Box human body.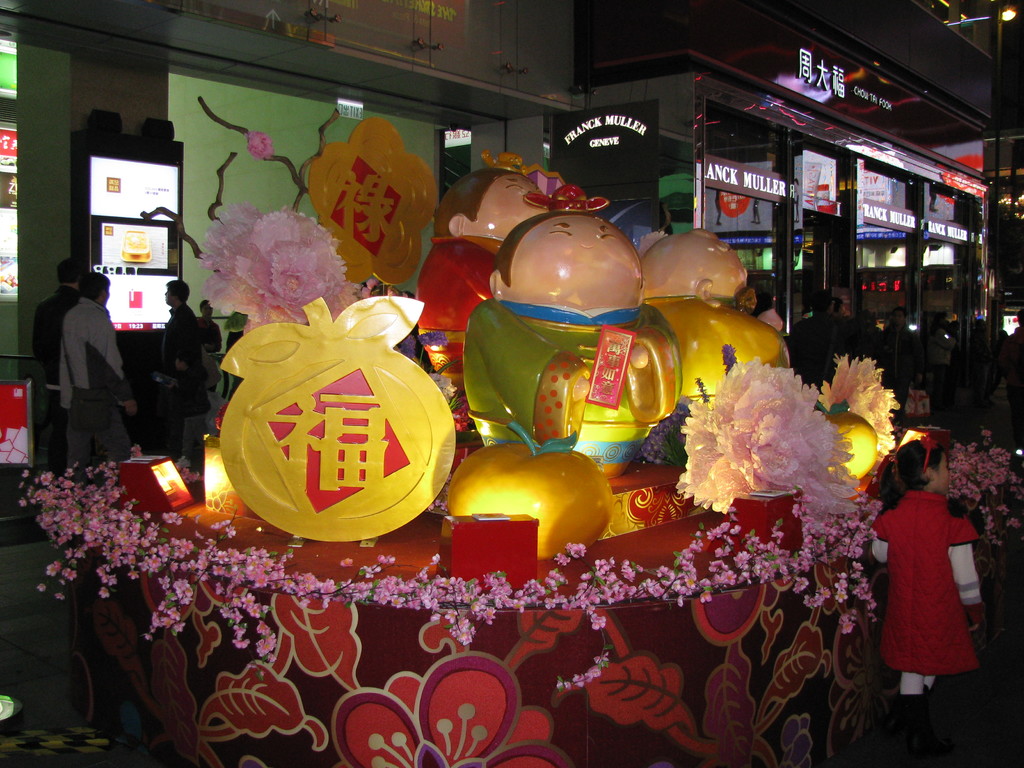
(left=919, top=321, right=959, bottom=405).
